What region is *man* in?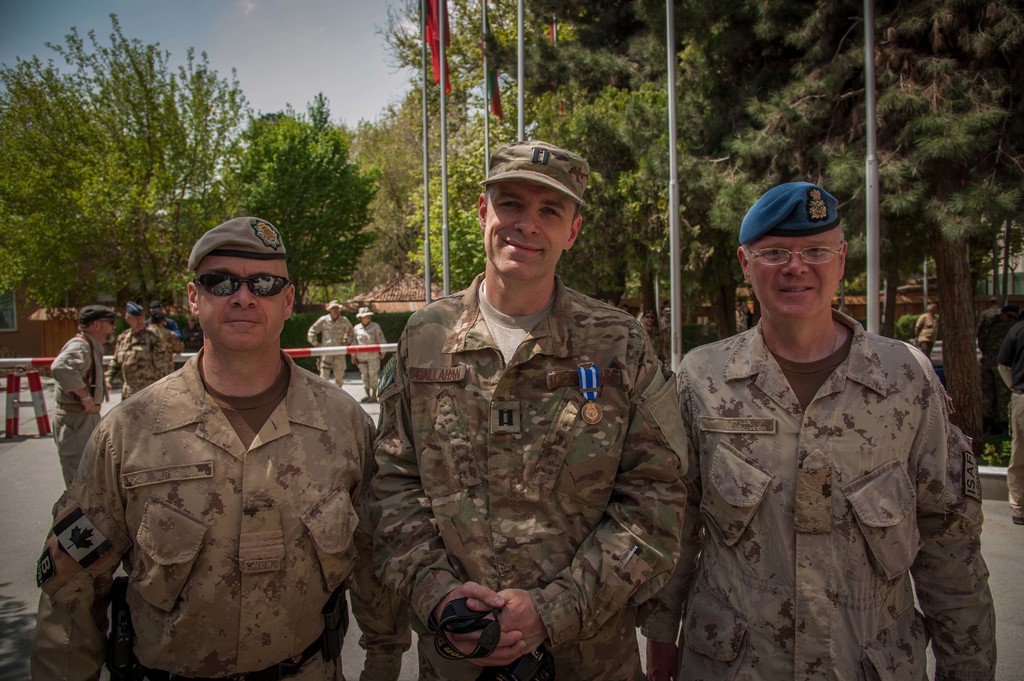
detection(641, 182, 999, 680).
